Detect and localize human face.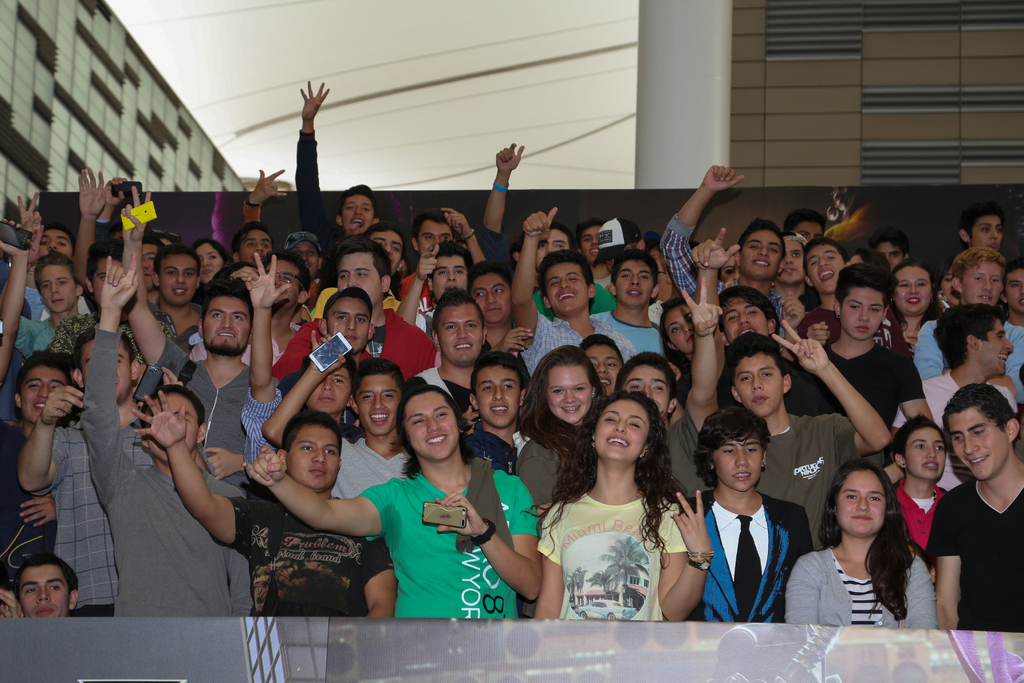
Localized at [371,229,403,274].
